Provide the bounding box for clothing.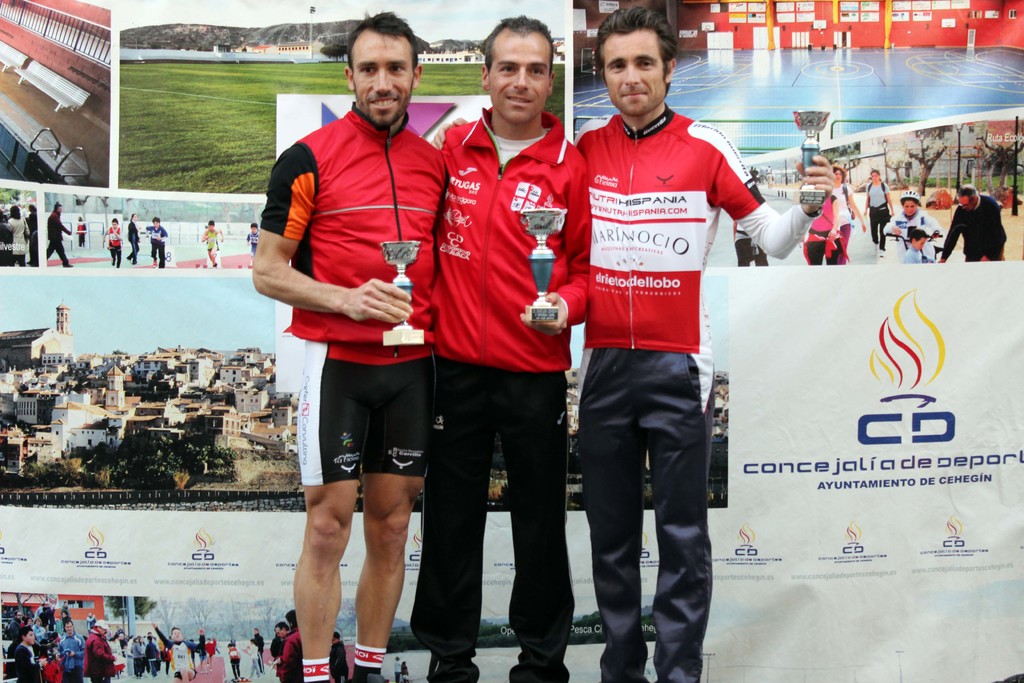
rect(828, 184, 853, 264).
